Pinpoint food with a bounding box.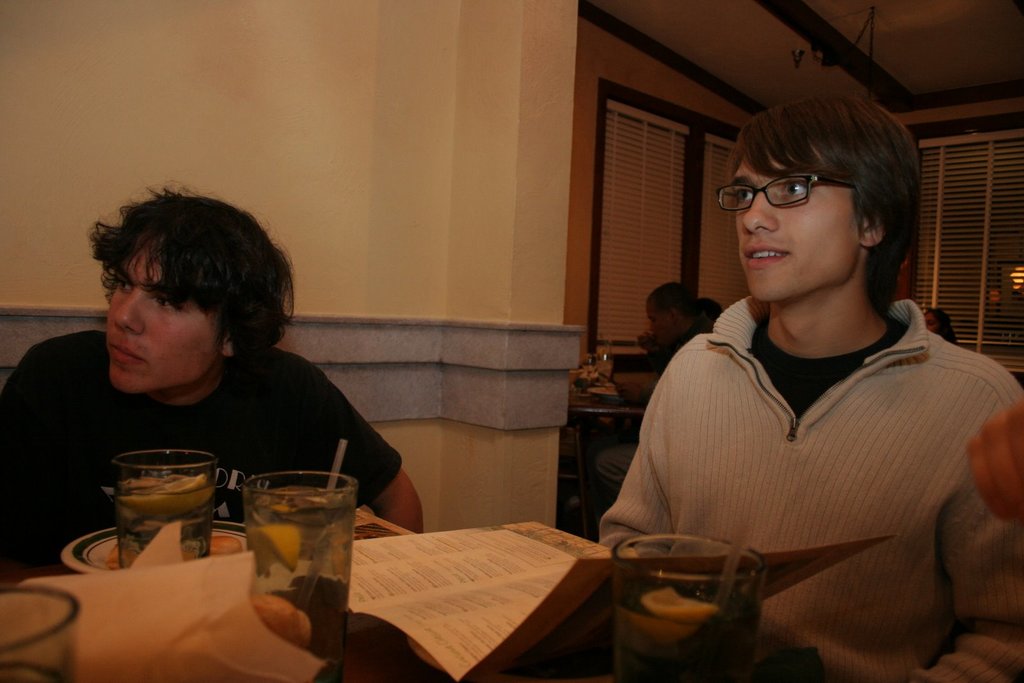
bbox=(240, 470, 359, 595).
